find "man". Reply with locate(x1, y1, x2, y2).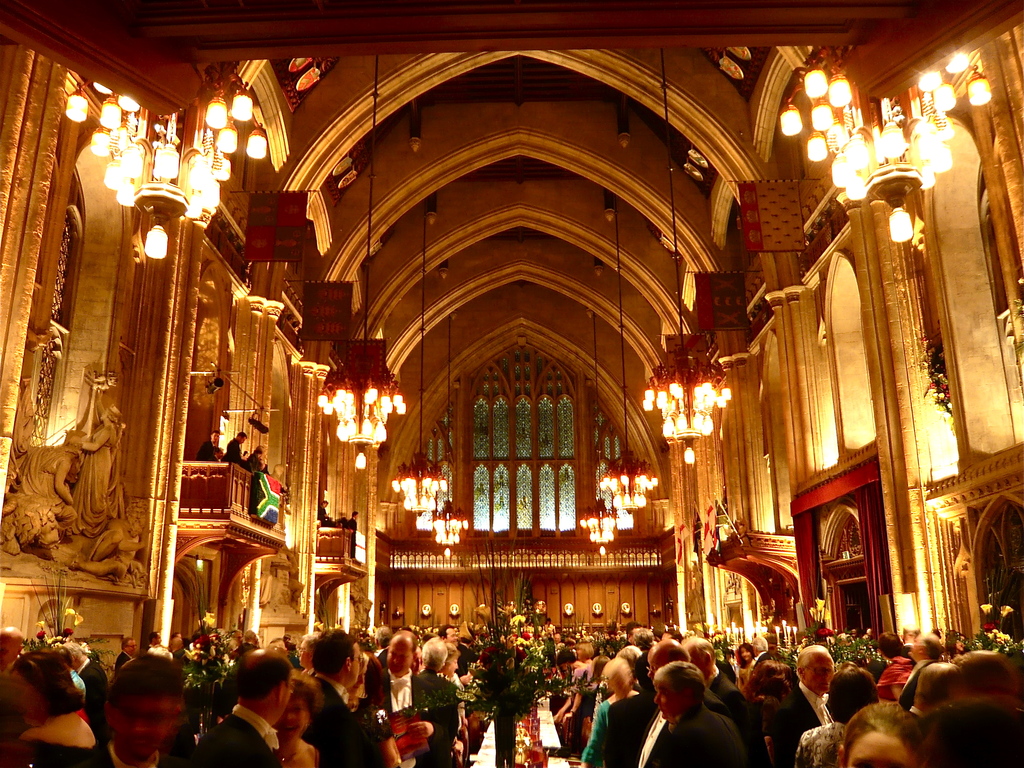
locate(70, 382, 124, 537).
